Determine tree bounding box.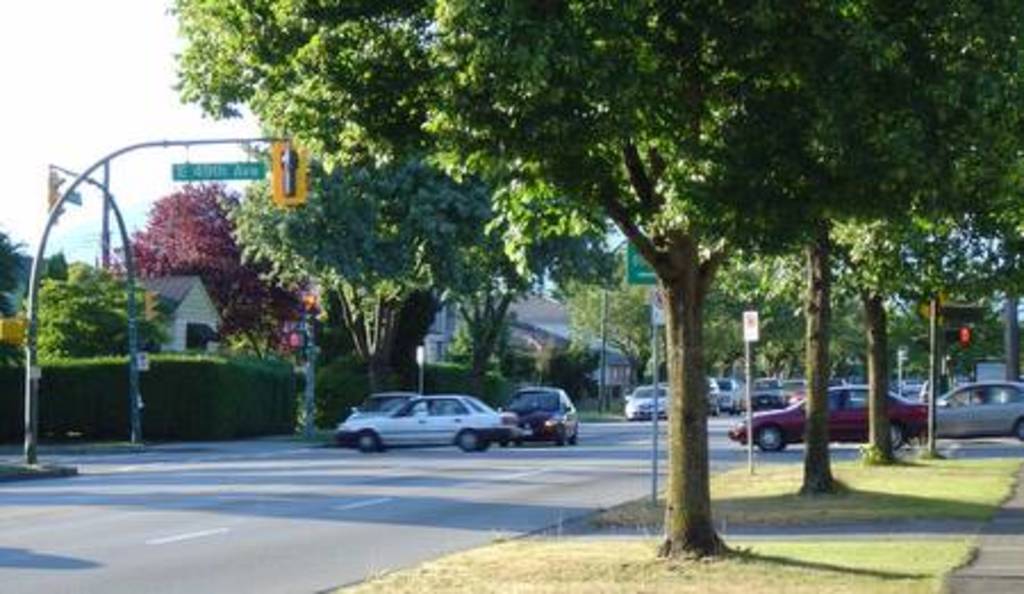
Determined: 114, 180, 335, 357.
